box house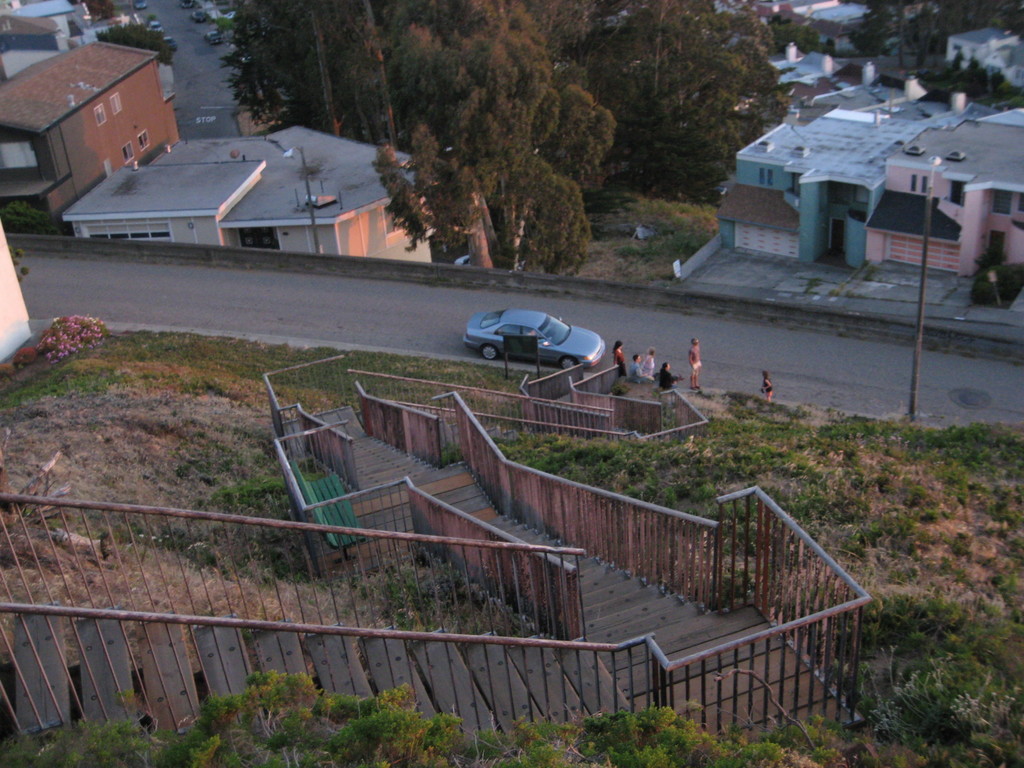
943,23,1022,89
